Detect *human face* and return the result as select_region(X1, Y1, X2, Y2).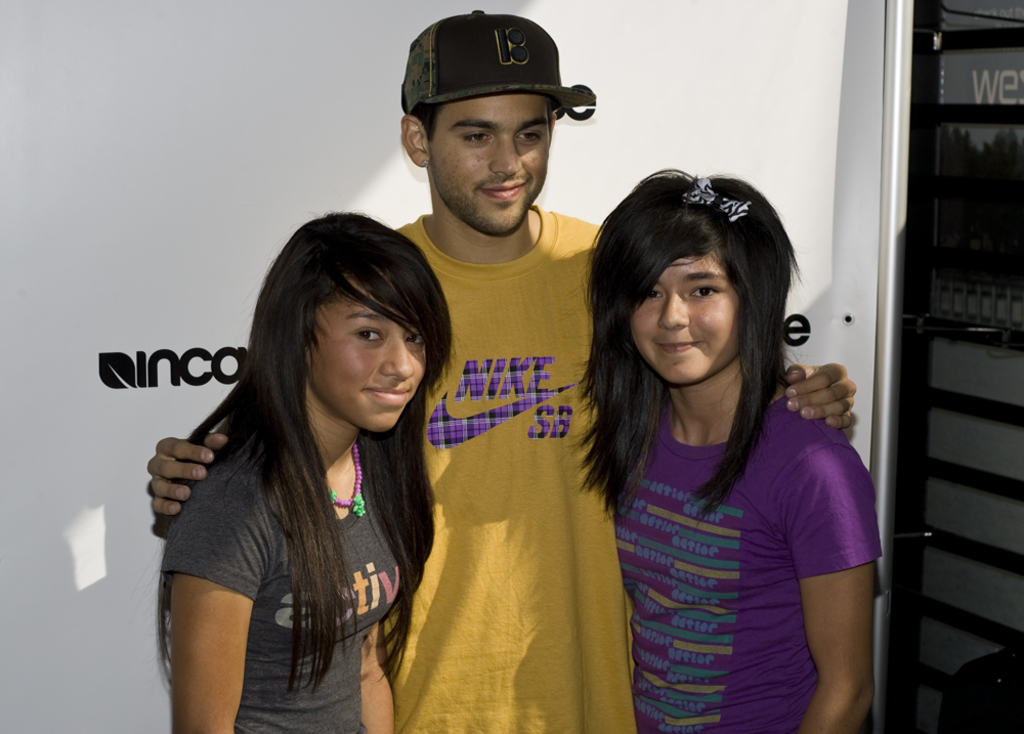
select_region(627, 253, 743, 386).
